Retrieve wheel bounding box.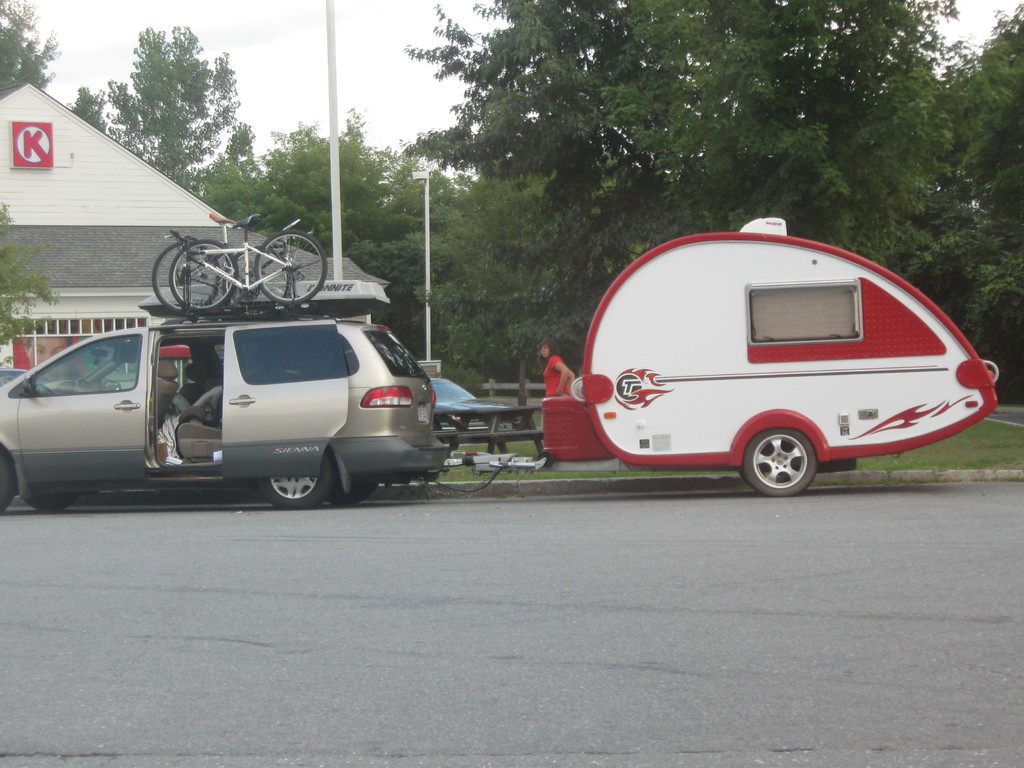
Bounding box: (0, 450, 15, 518).
